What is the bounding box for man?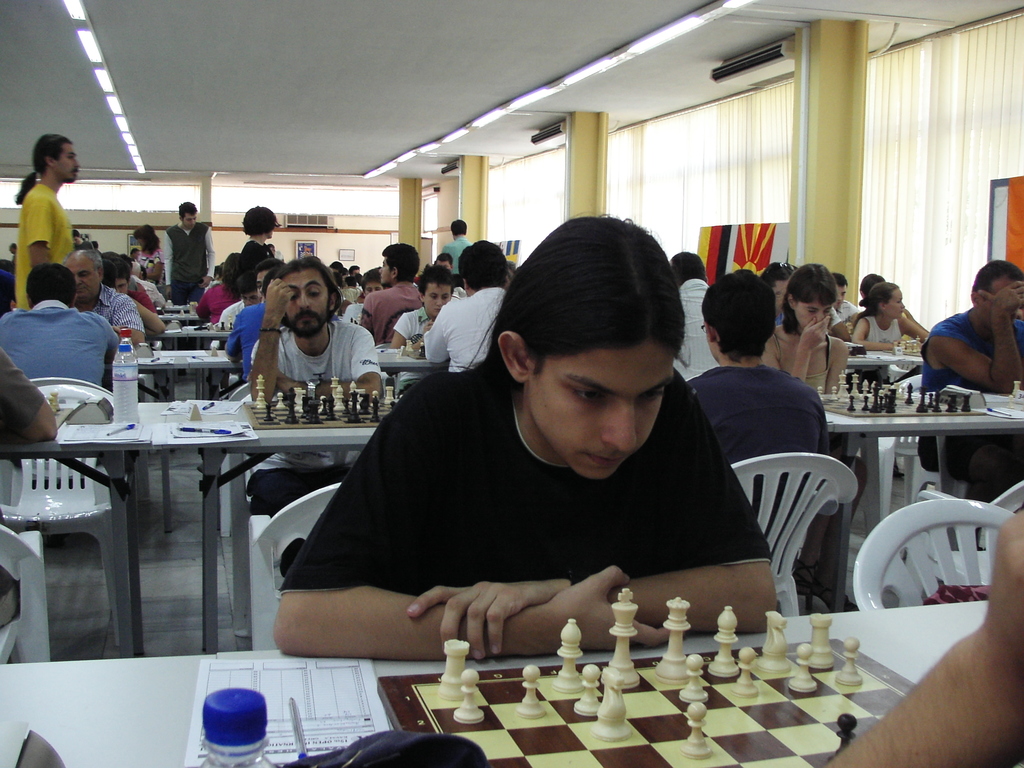
left=241, top=253, right=381, bottom=578.
